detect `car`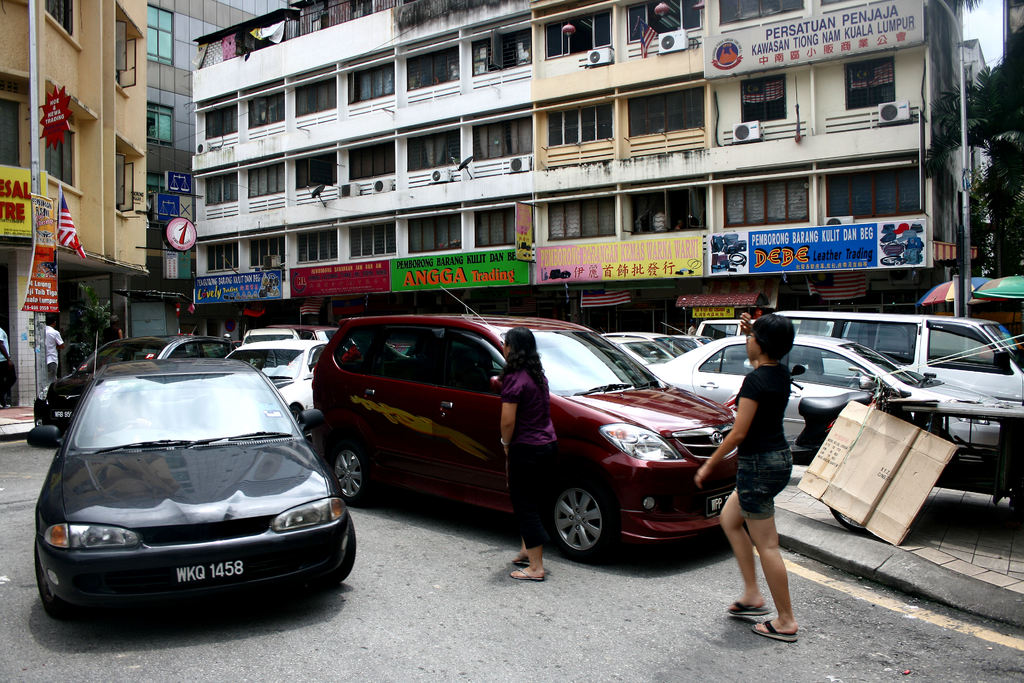
[305, 281, 744, 566]
